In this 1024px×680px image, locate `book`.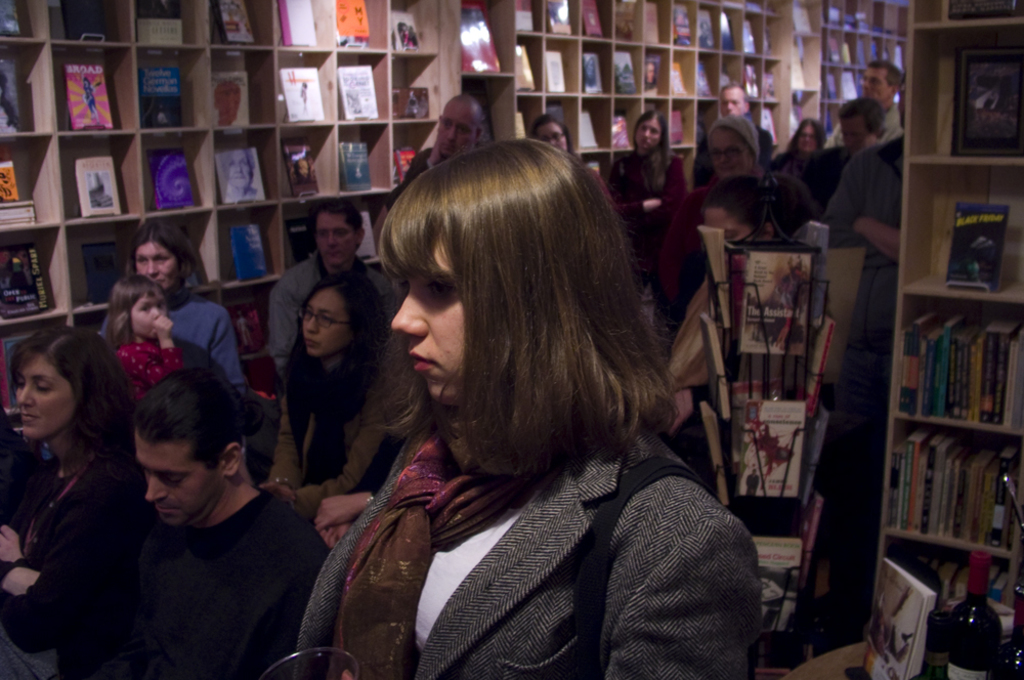
Bounding box: rect(699, 309, 730, 418).
